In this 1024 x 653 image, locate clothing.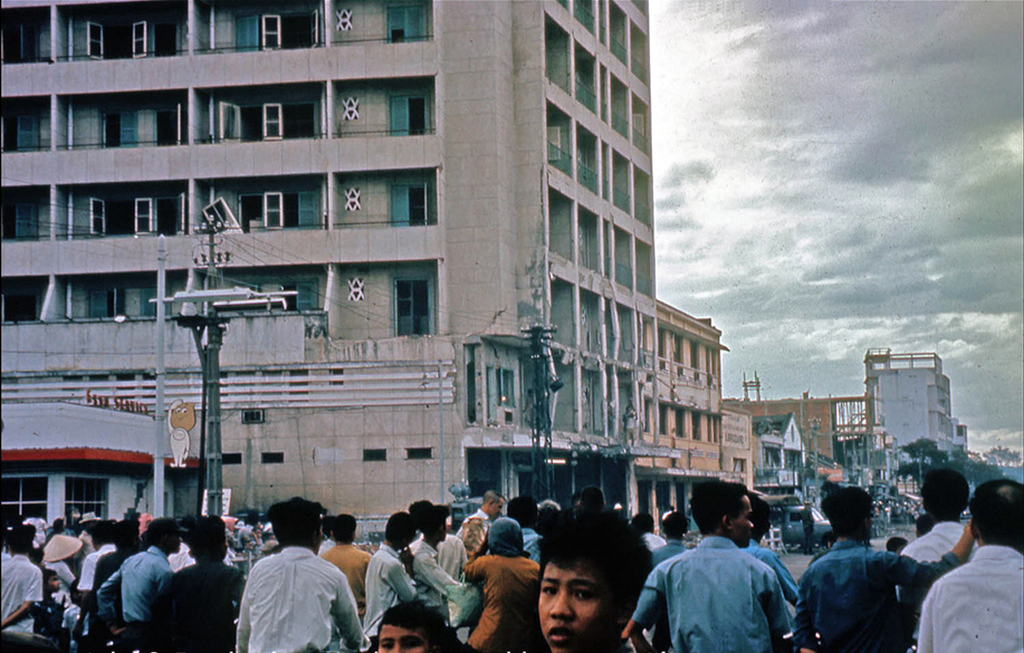
Bounding box: bbox=[740, 541, 804, 600].
